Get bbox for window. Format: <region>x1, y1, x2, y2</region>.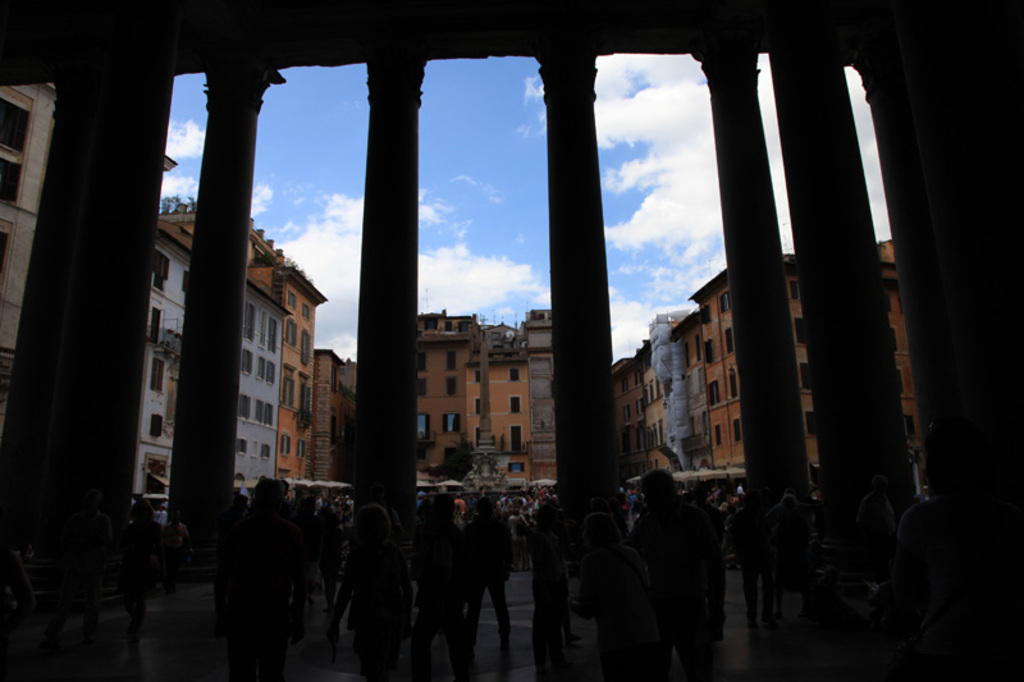
<region>902, 413, 918, 438</region>.
